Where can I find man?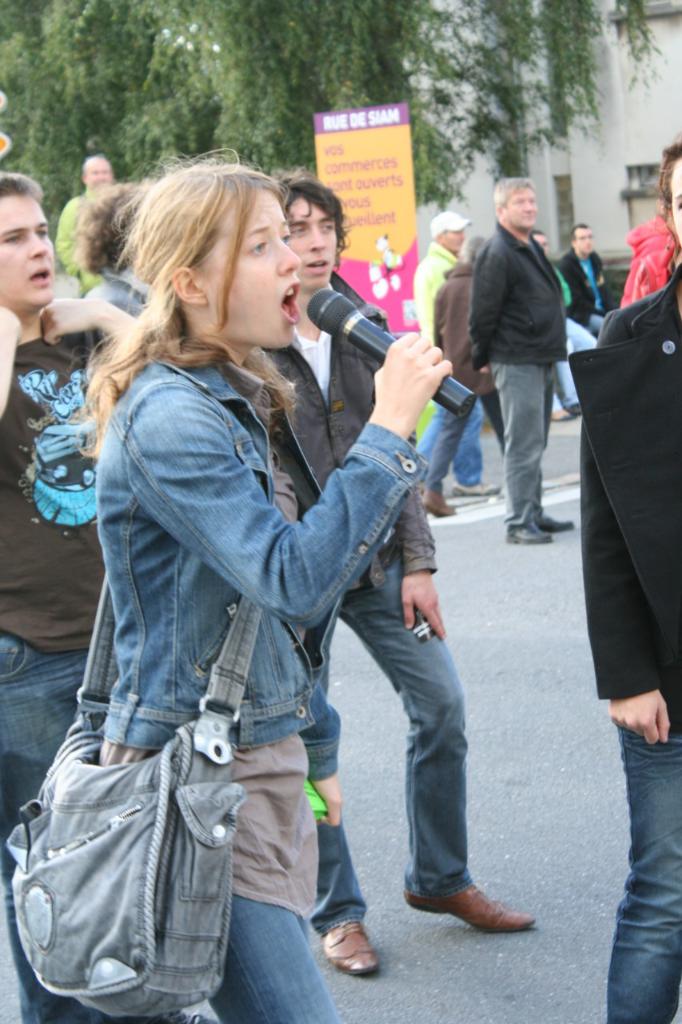
You can find it at bbox(414, 201, 498, 504).
